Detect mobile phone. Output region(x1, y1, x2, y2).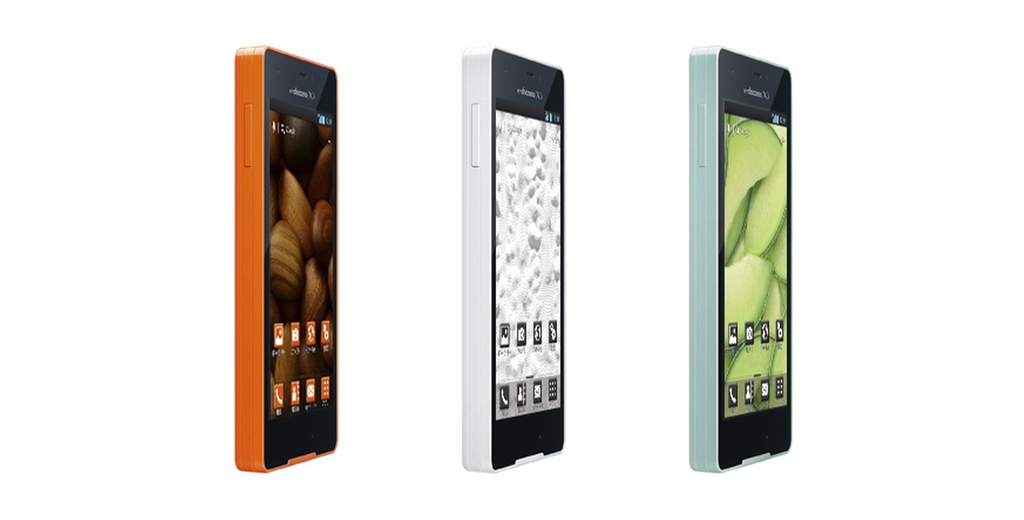
region(461, 42, 566, 477).
